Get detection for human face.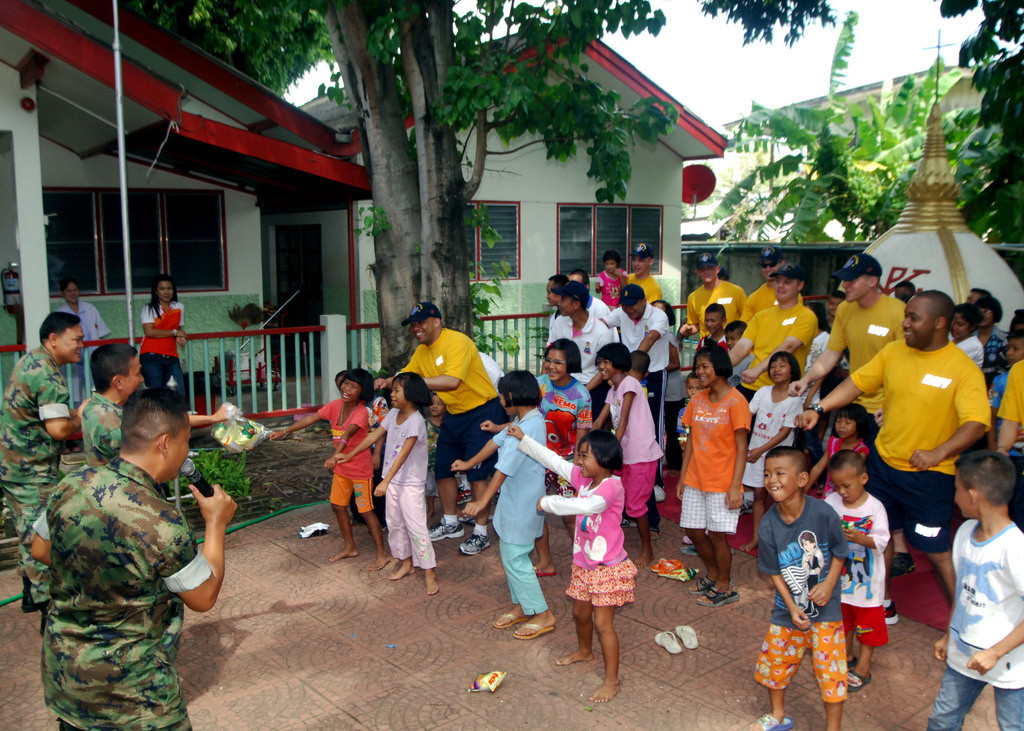
Detection: BBox(556, 294, 580, 315).
